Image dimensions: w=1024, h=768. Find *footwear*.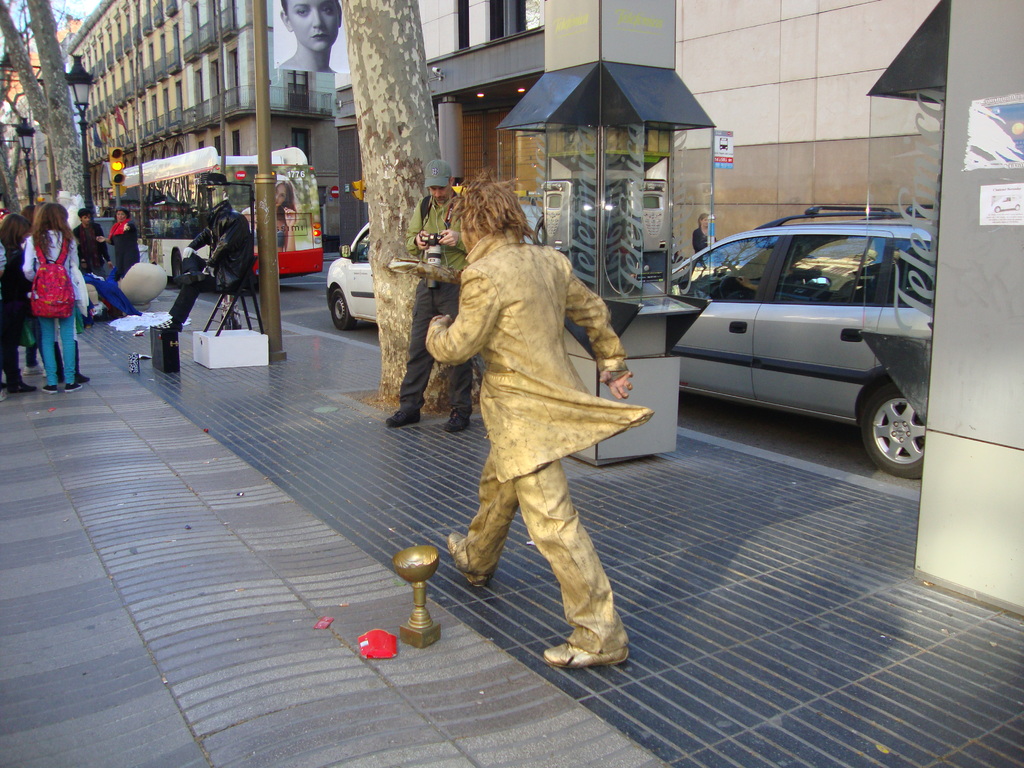
crop(40, 379, 57, 396).
